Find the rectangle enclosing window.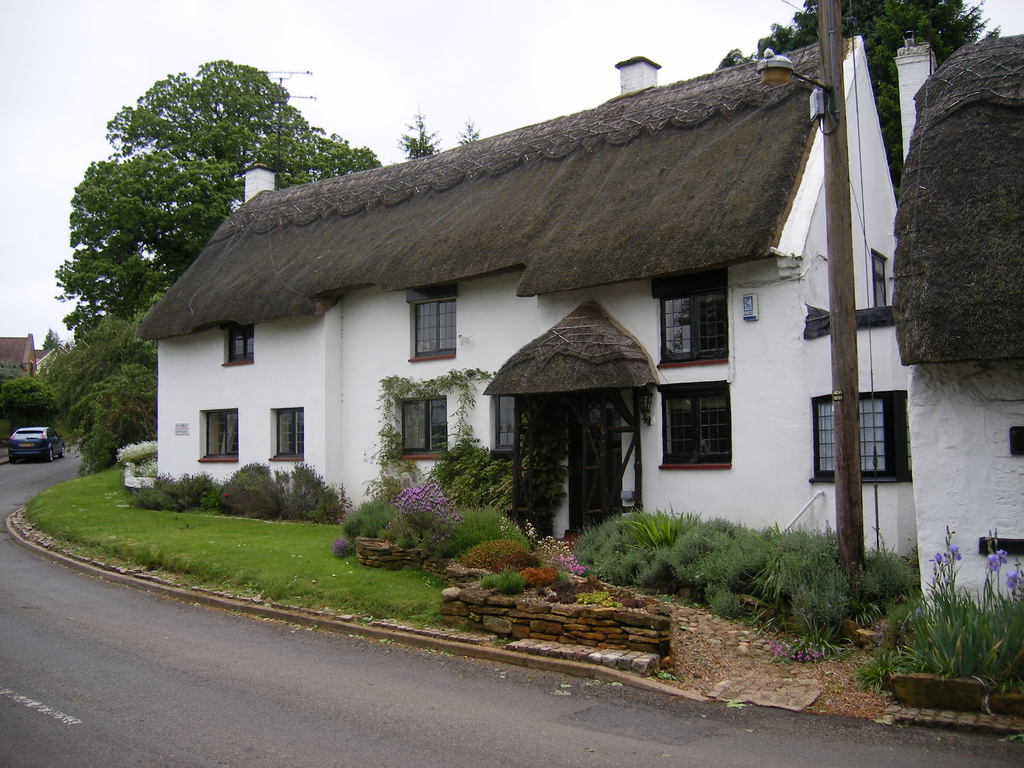
(x1=653, y1=267, x2=731, y2=367).
